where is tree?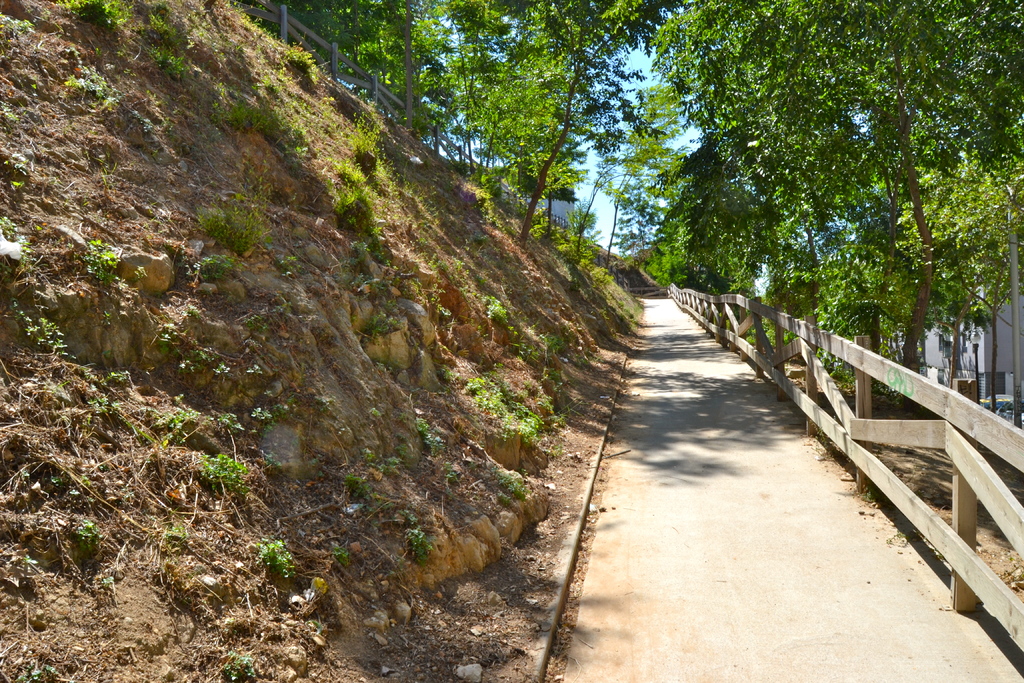
bbox=[425, 0, 670, 247].
